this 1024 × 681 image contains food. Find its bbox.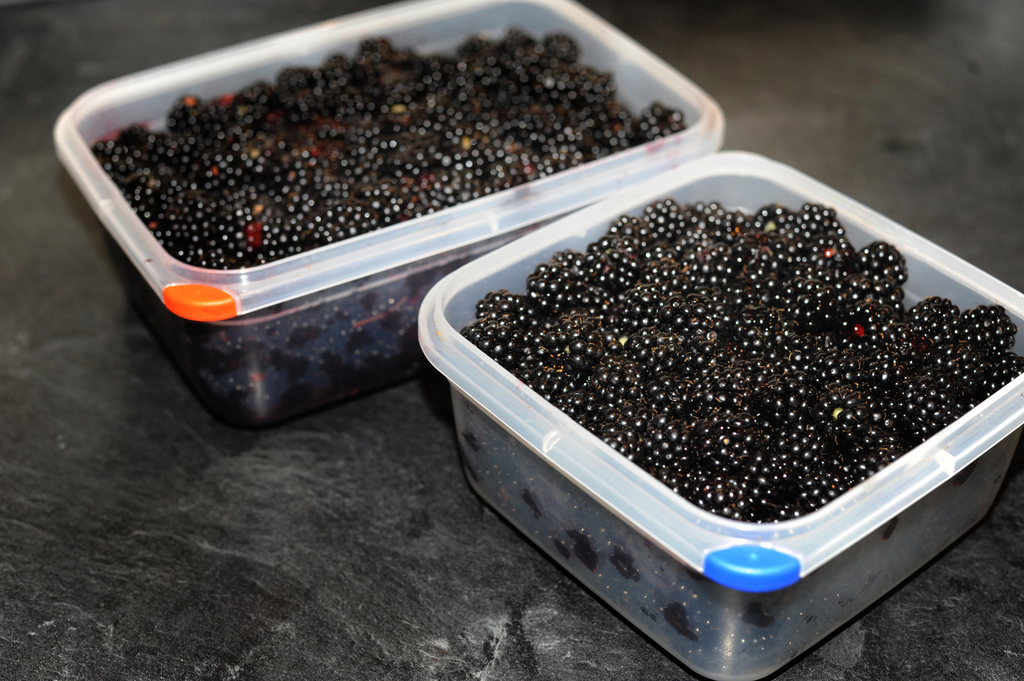
[left=473, top=169, right=981, bottom=567].
